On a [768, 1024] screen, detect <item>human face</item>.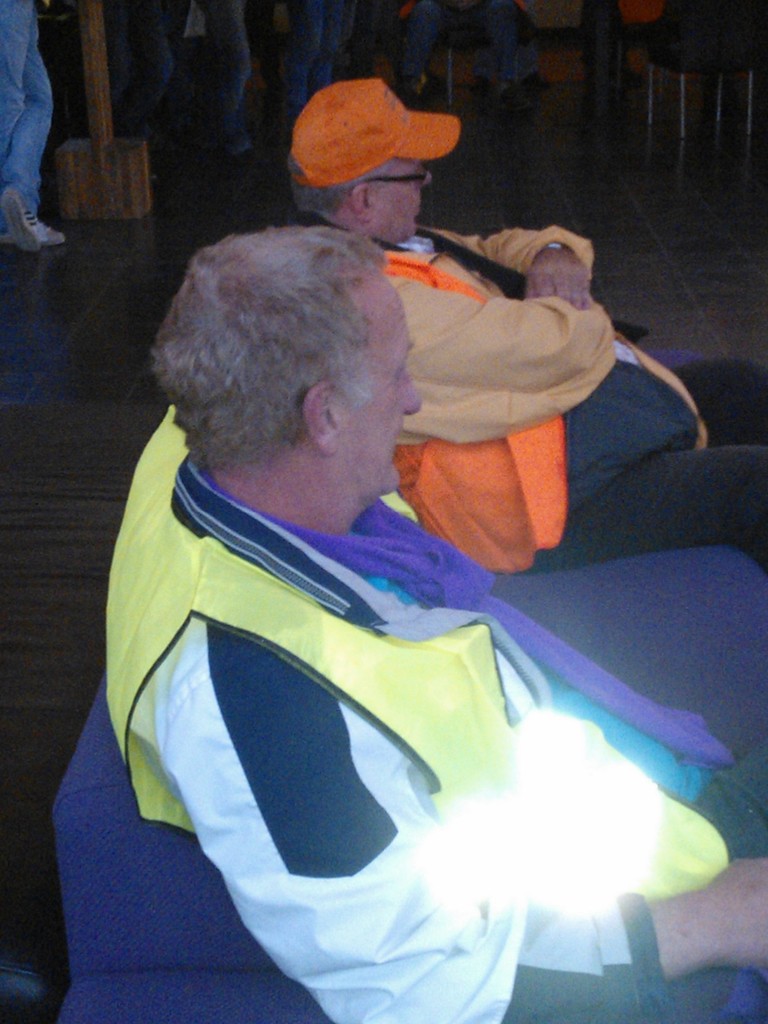
select_region(372, 161, 435, 243).
